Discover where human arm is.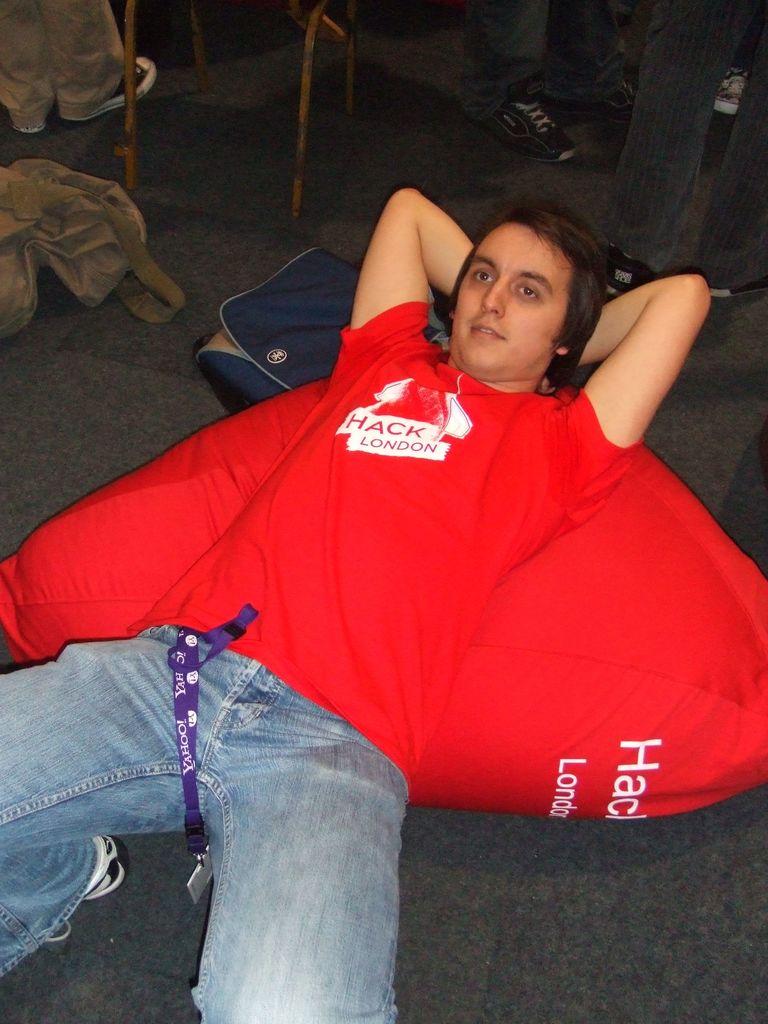
Discovered at x1=579, y1=269, x2=711, y2=490.
